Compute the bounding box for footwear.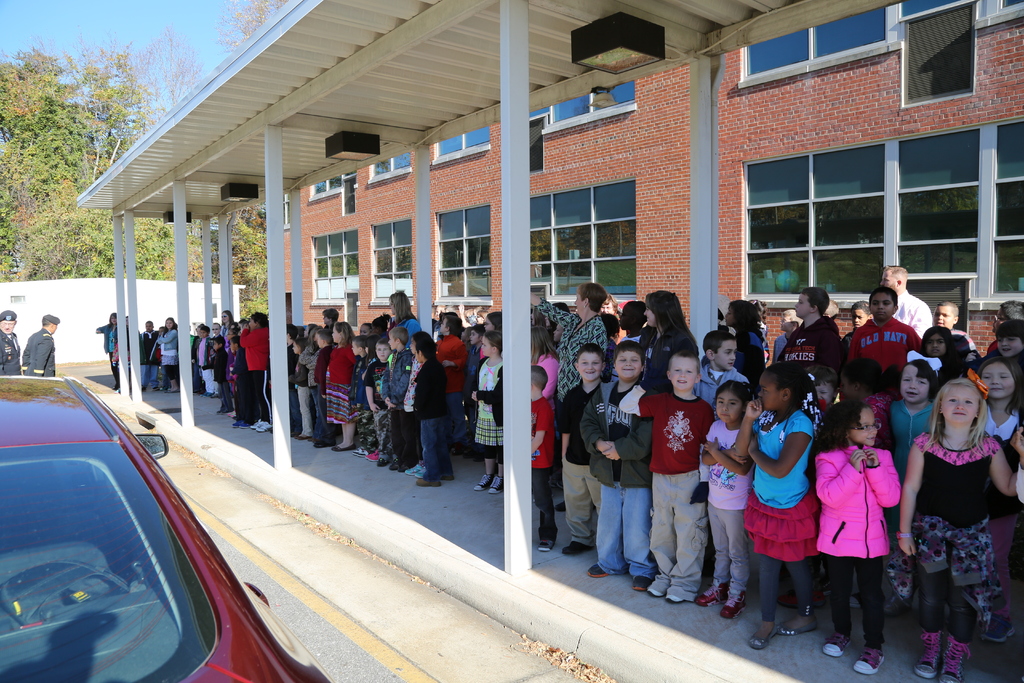
l=559, t=541, r=597, b=557.
